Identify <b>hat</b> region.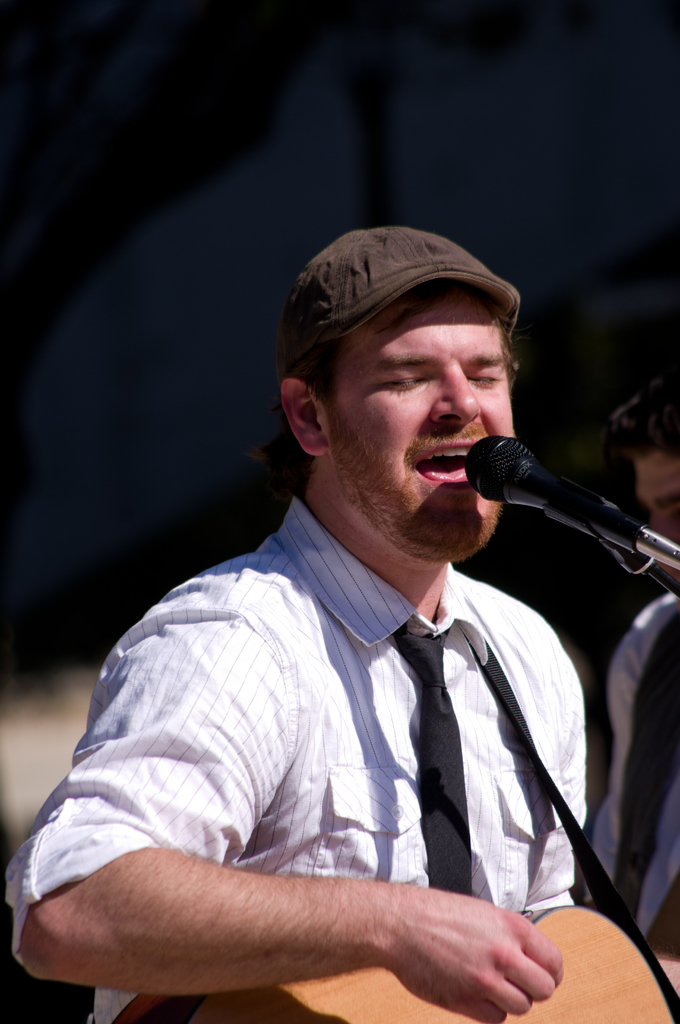
Region: [282, 223, 519, 360].
